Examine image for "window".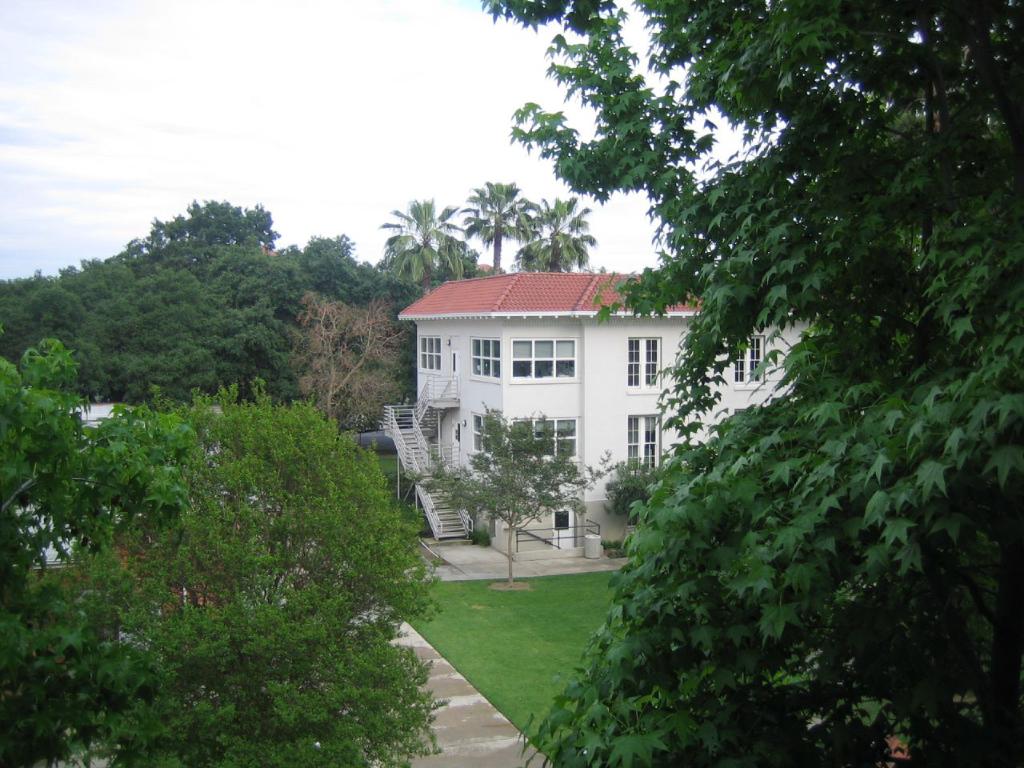
Examination result: 466,334,502,380.
